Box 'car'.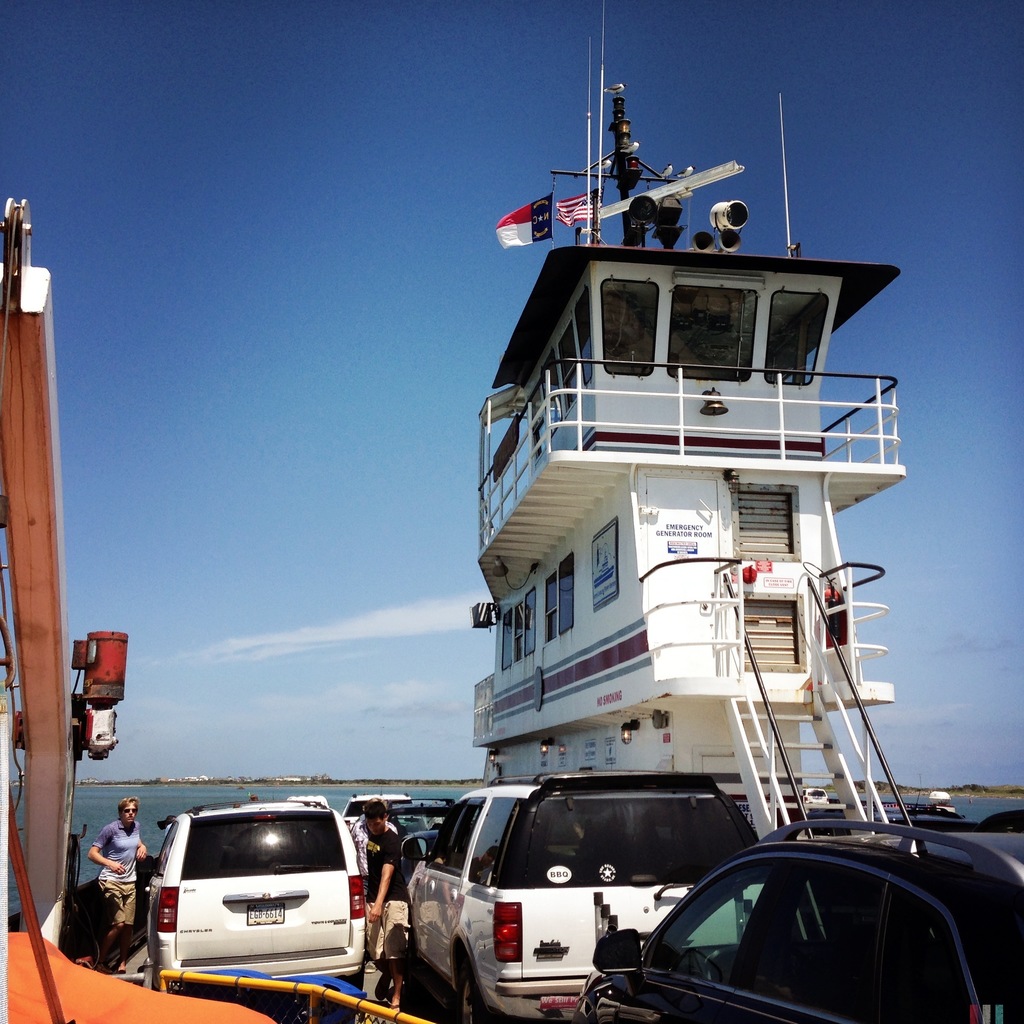
408,769,776,1023.
